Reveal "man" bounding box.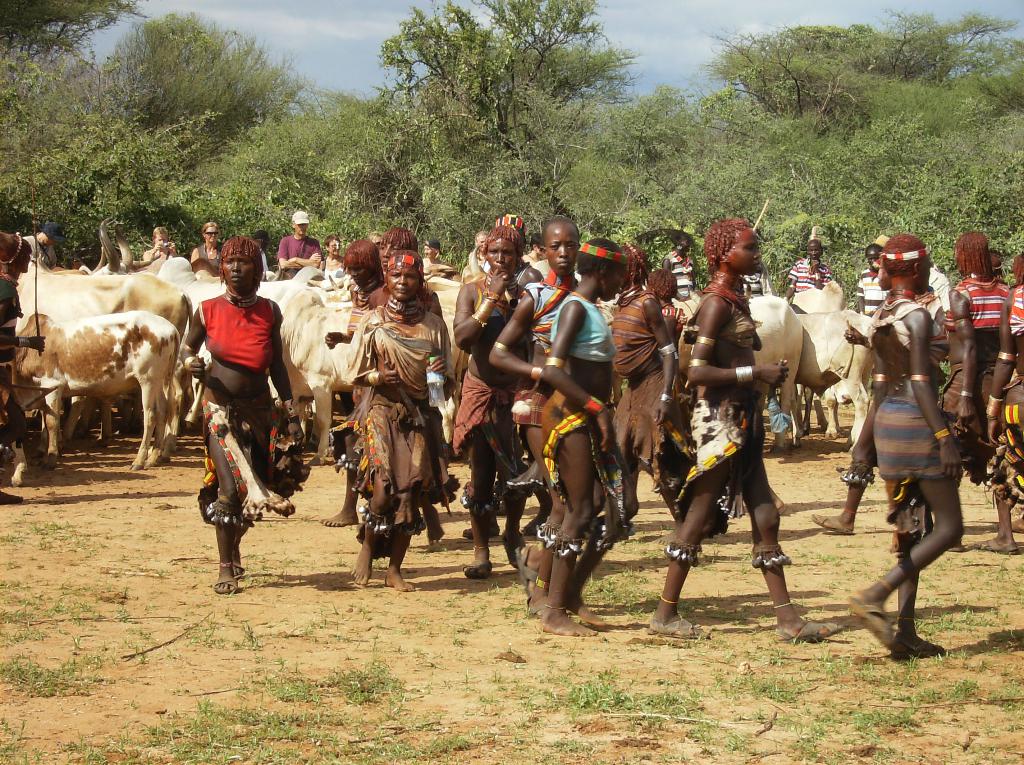
Revealed: pyautogui.locateOnScreen(848, 244, 983, 662).
